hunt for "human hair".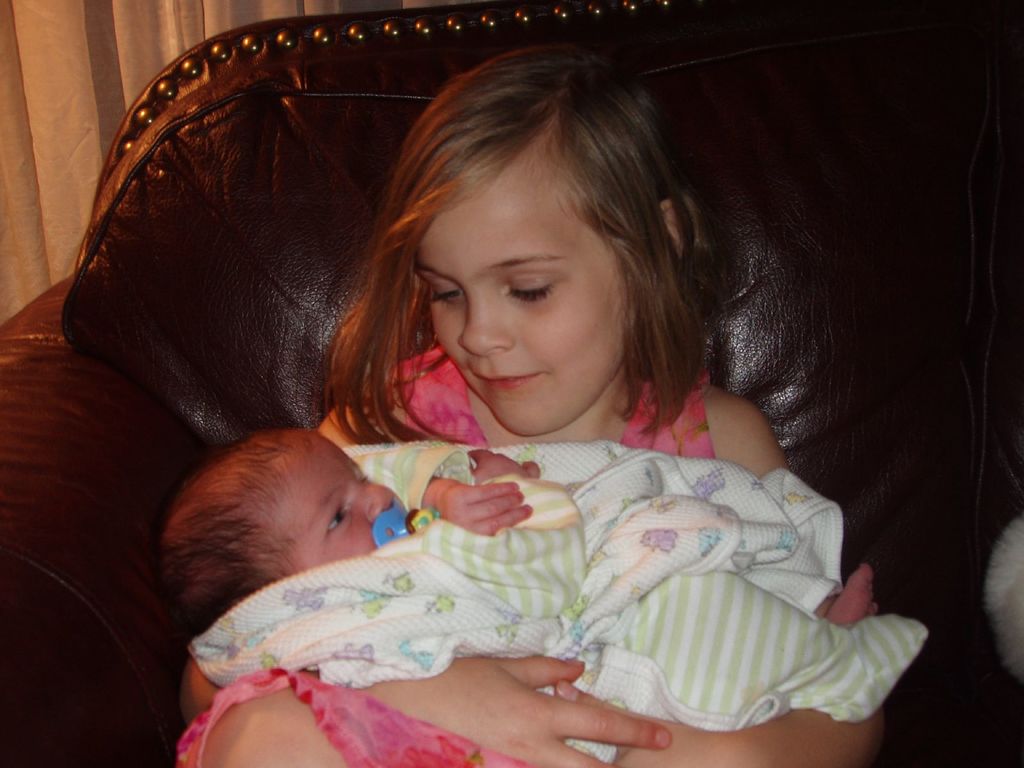
Hunted down at 362 38 703 460.
